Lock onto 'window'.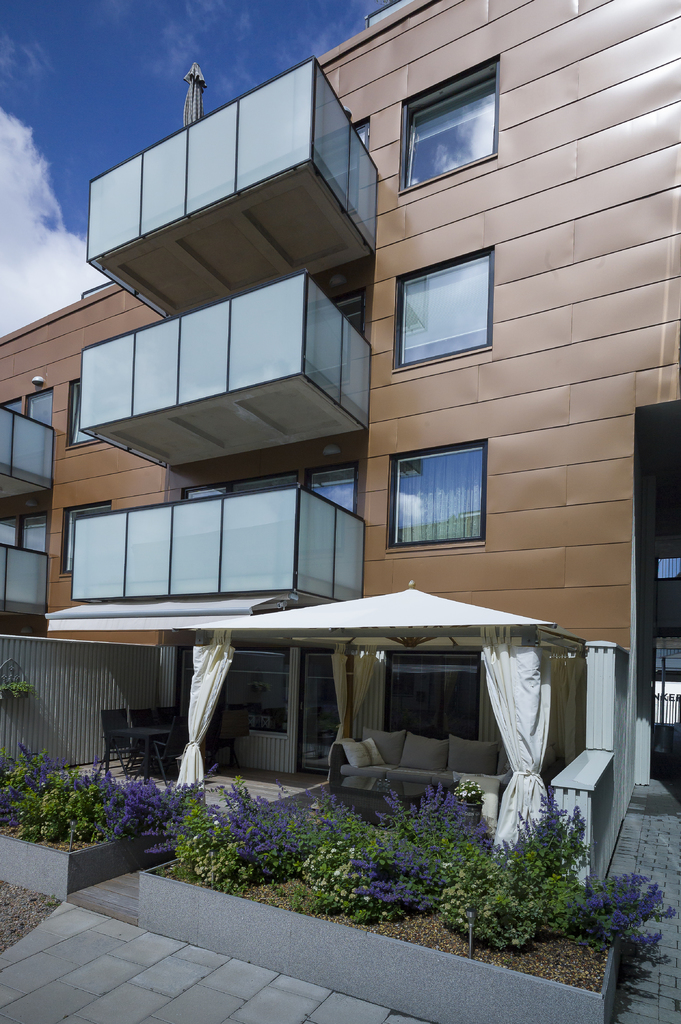
Locked: [x1=75, y1=385, x2=98, y2=441].
